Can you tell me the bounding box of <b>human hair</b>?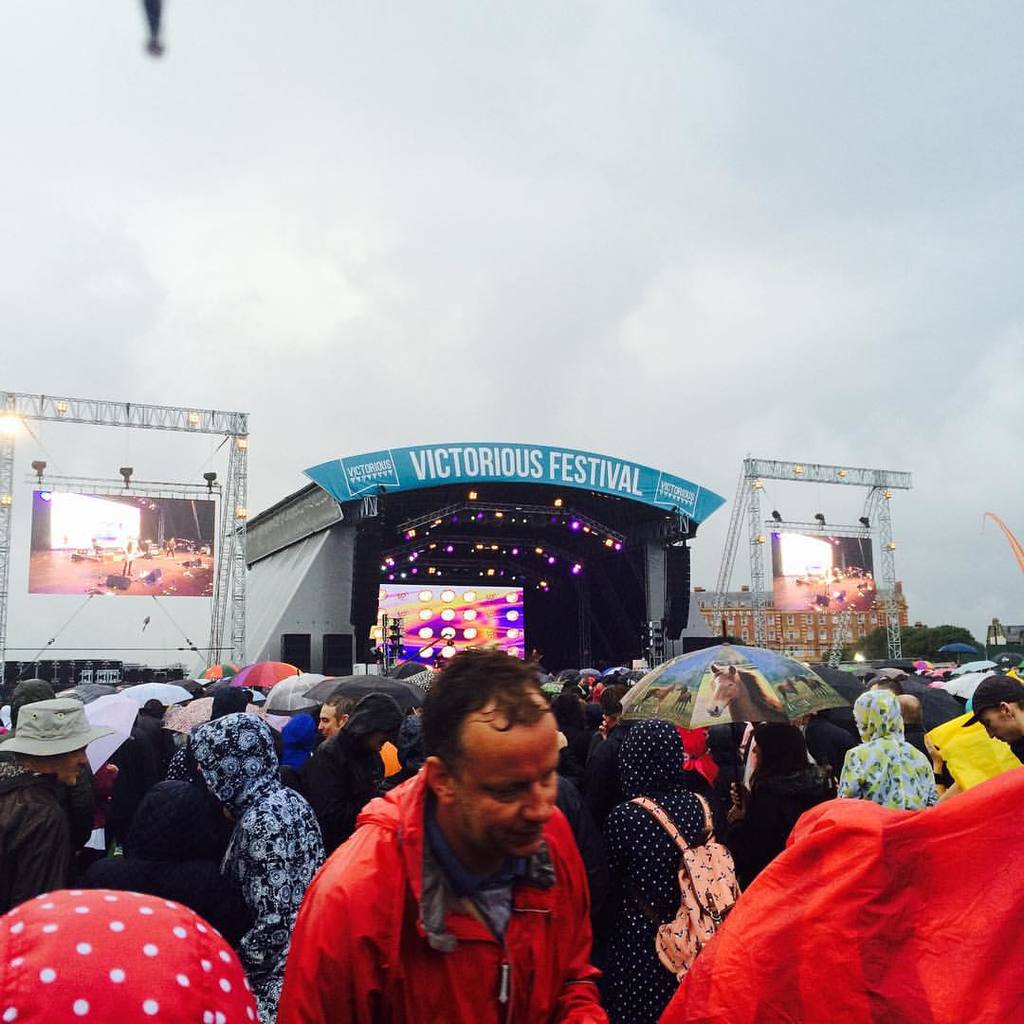
region(1013, 700, 1023, 716).
